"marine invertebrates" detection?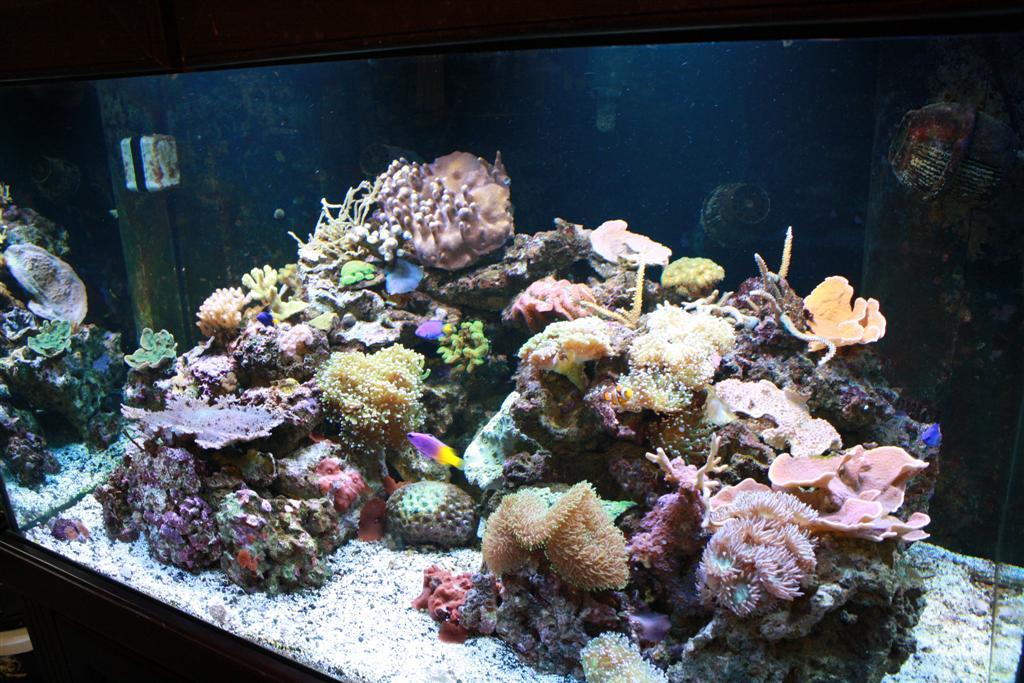
{"x1": 235, "y1": 259, "x2": 301, "y2": 321}
